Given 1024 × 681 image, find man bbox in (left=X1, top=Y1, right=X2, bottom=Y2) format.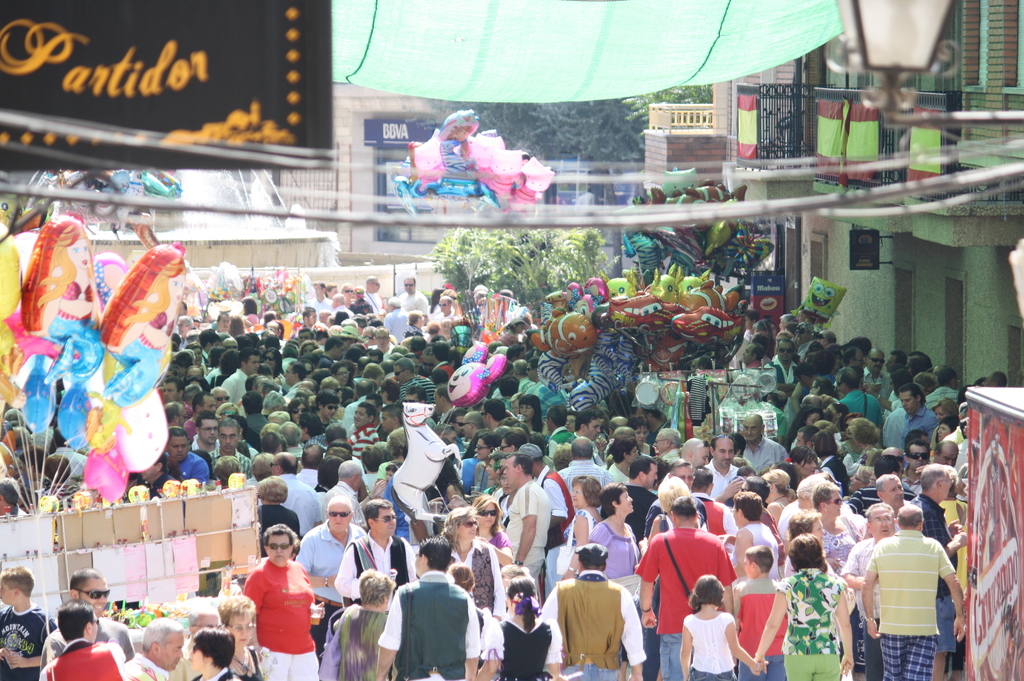
(left=607, top=414, right=627, bottom=442).
